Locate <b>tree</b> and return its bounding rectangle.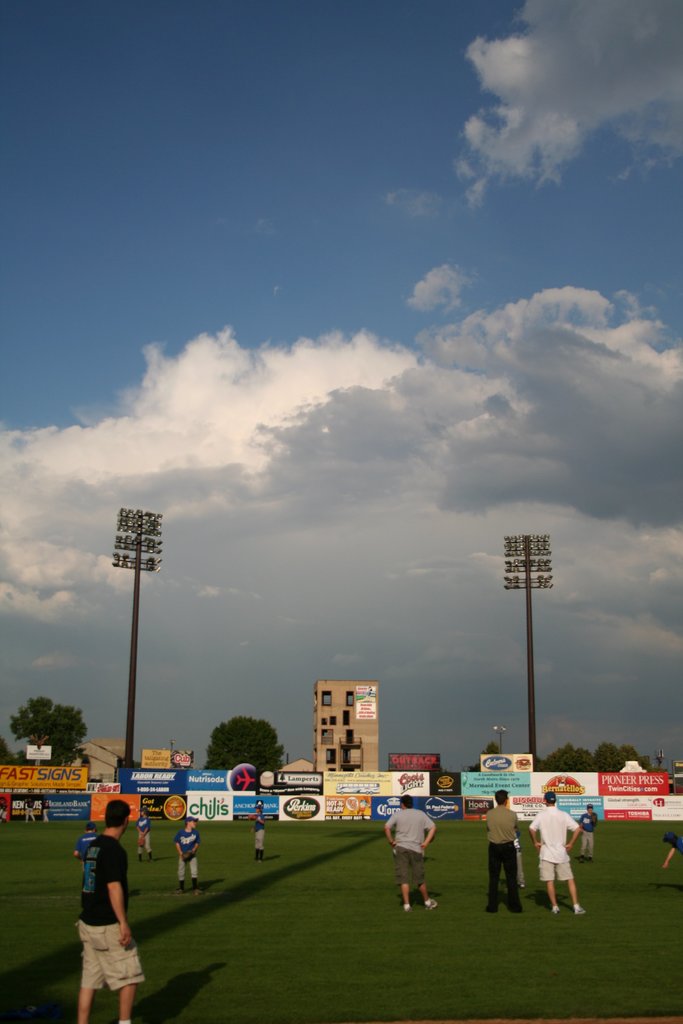
box(0, 739, 7, 765).
